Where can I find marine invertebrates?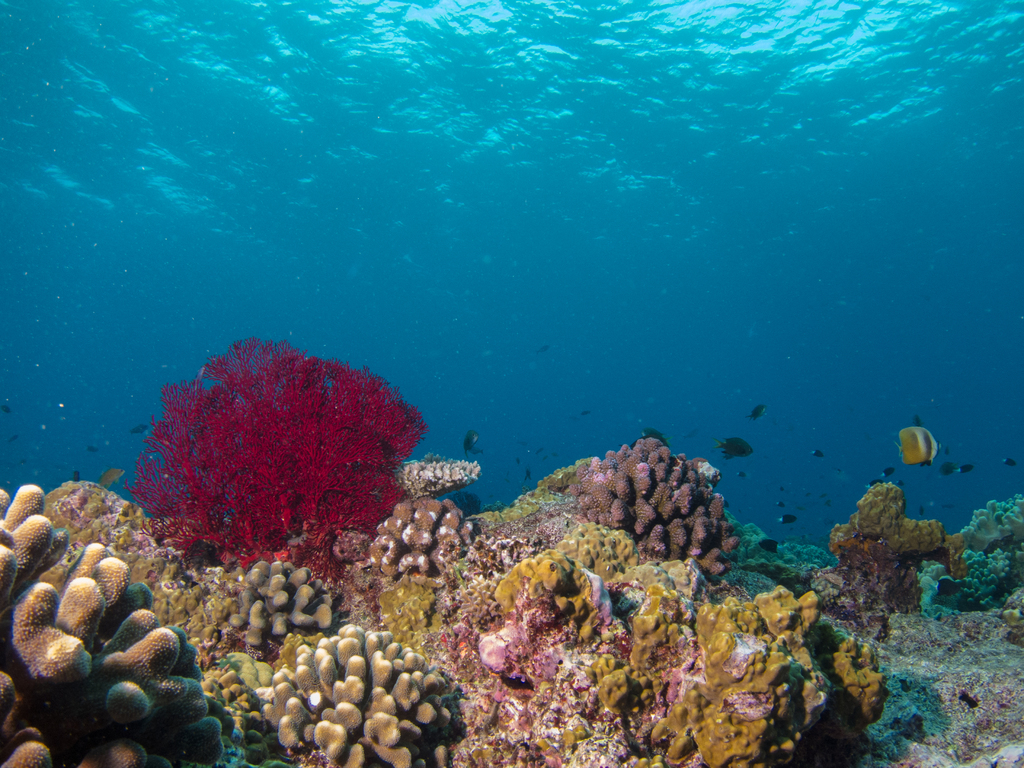
You can find it at 350,479,501,605.
